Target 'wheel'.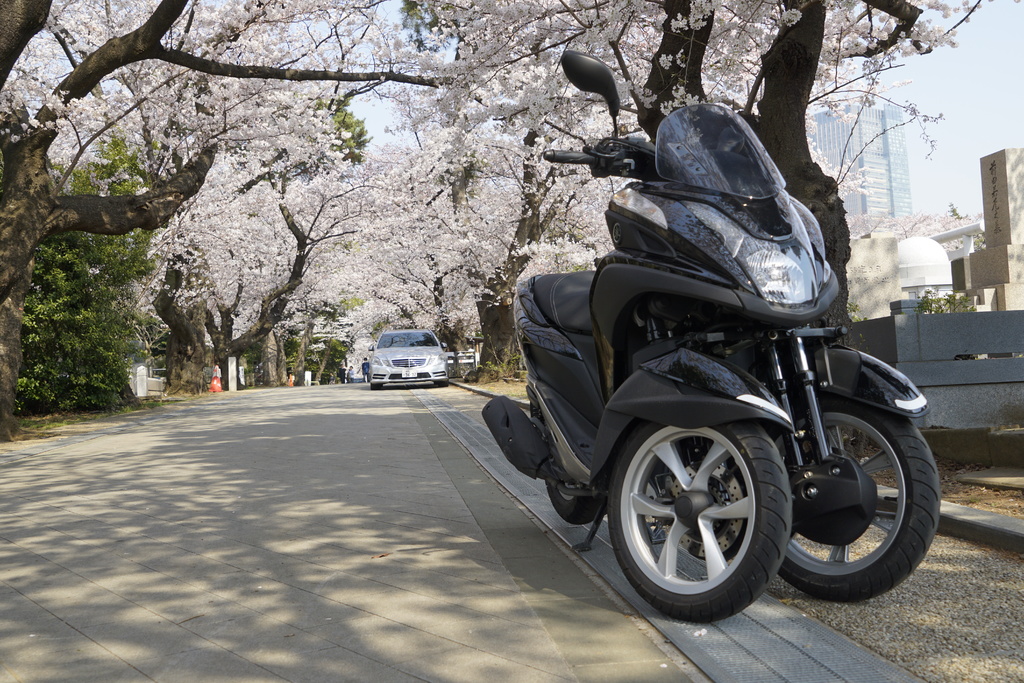
Target region: select_region(371, 383, 381, 390).
